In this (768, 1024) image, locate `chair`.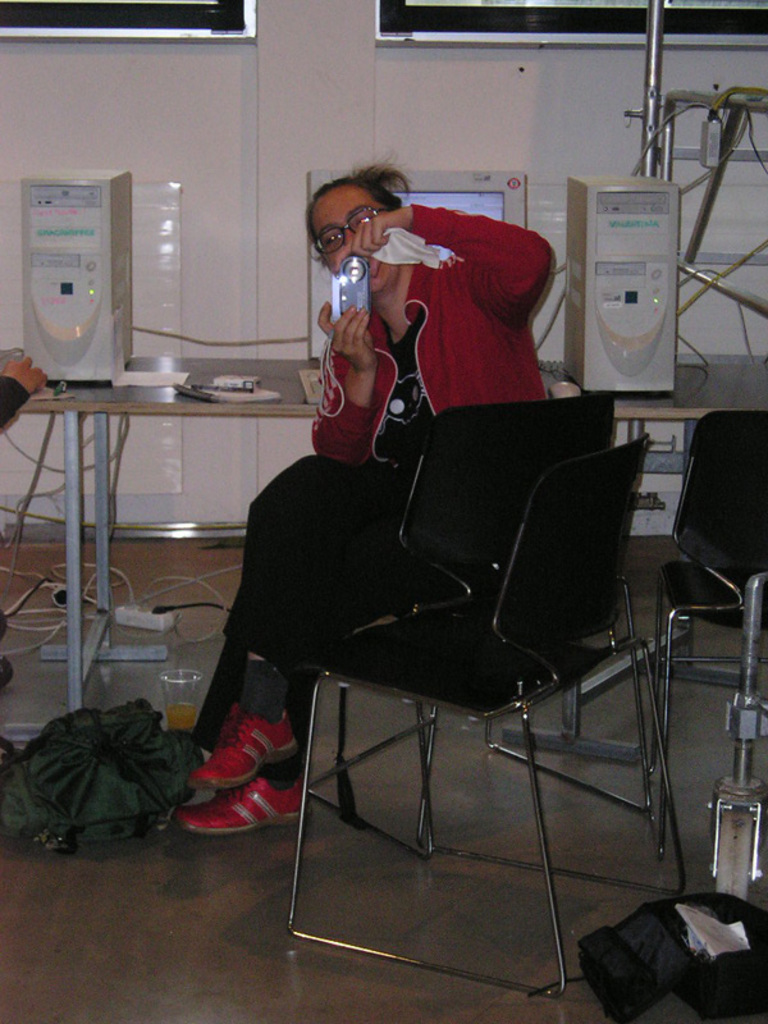
Bounding box: 412:404:767:899.
